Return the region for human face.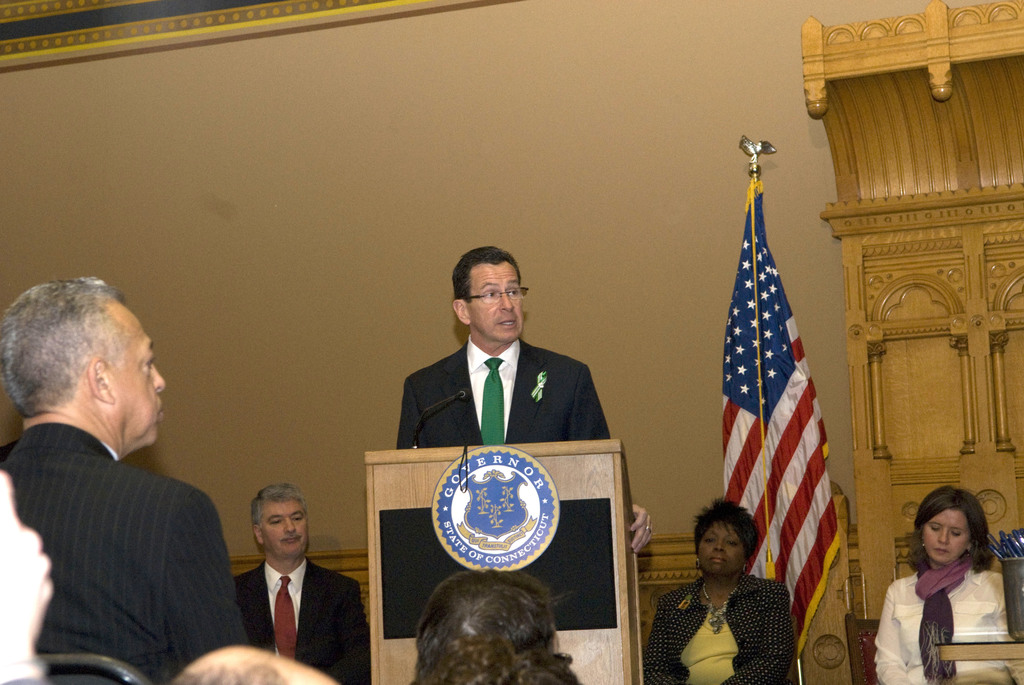
(x1=924, y1=503, x2=972, y2=565).
